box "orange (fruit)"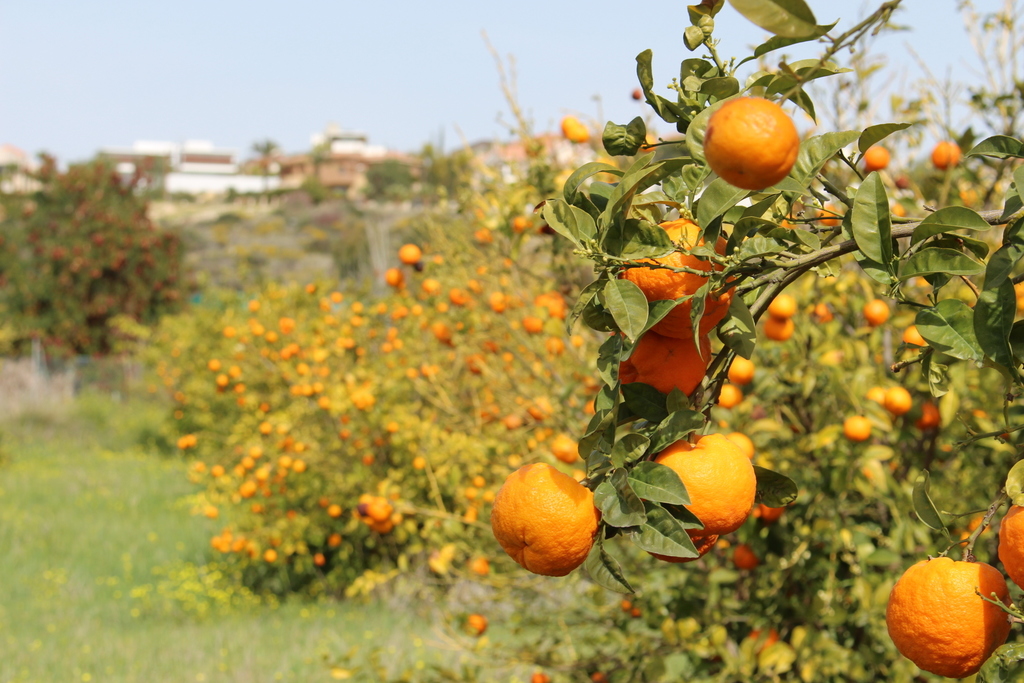
(x1=399, y1=245, x2=419, y2=272)
